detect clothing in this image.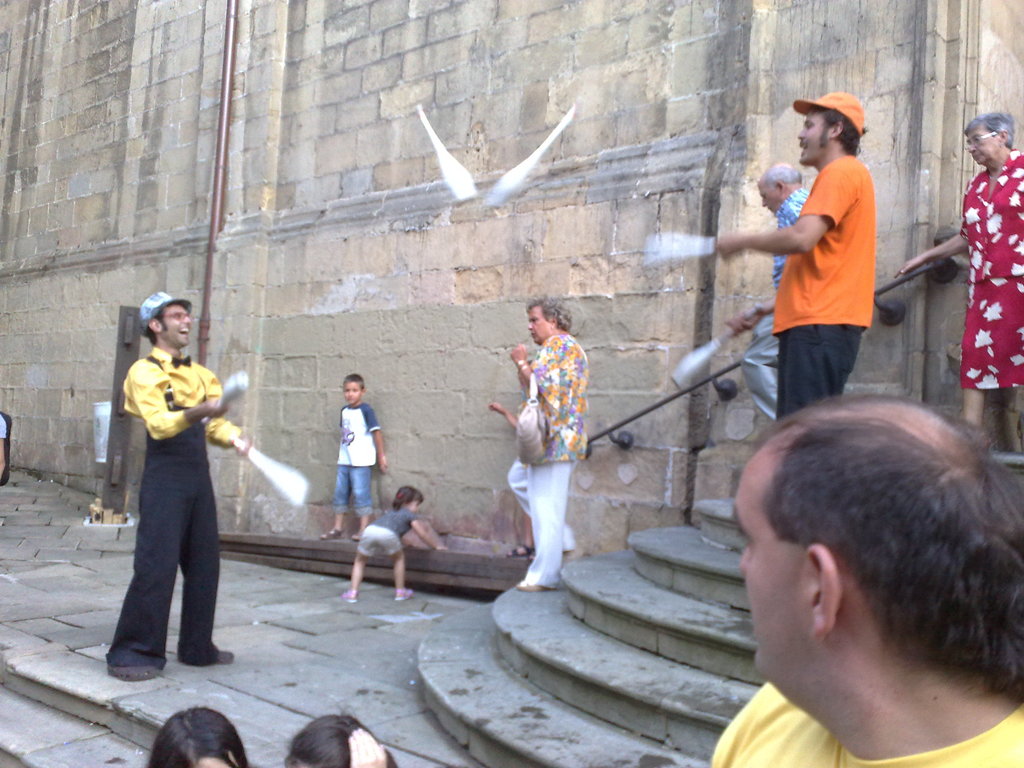
Detection: bbox=[353, 509, 424, 565].
